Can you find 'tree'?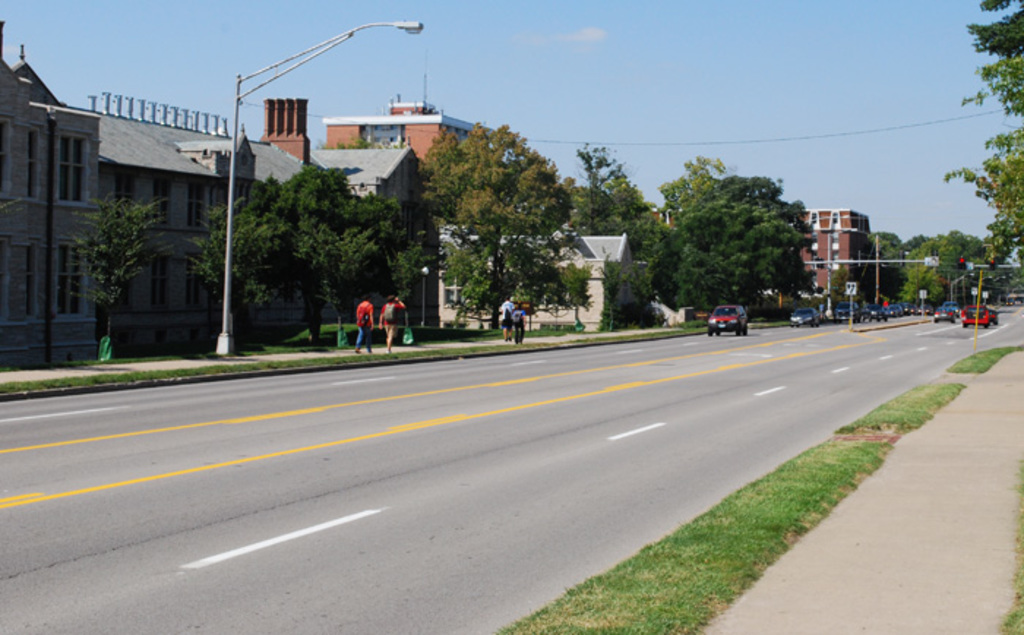
Yes, bounding box: box=[241, 165, 410, 351].
